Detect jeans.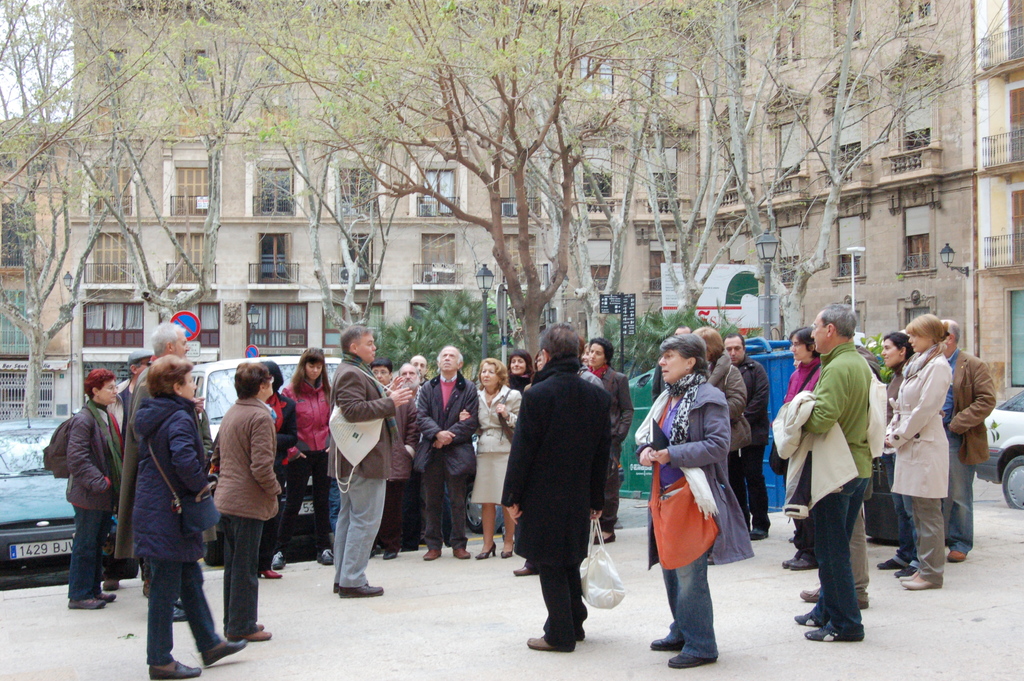
Detected at <box>884,456,915,565</box>.
